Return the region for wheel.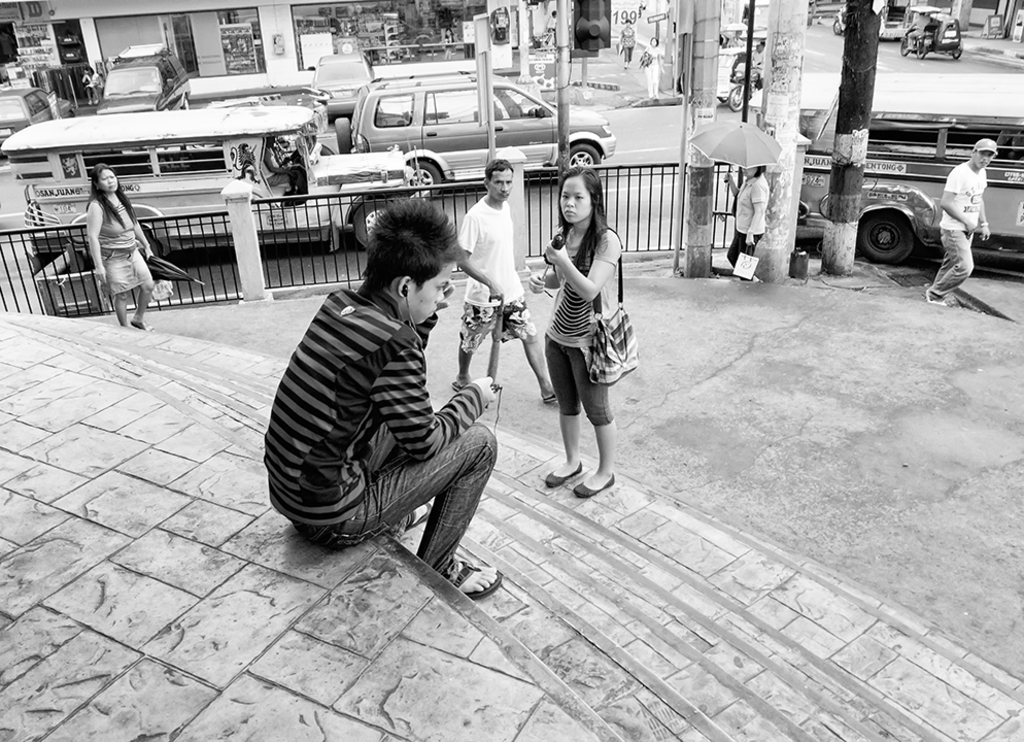
<region>321, 138, 335, 156</region>.
